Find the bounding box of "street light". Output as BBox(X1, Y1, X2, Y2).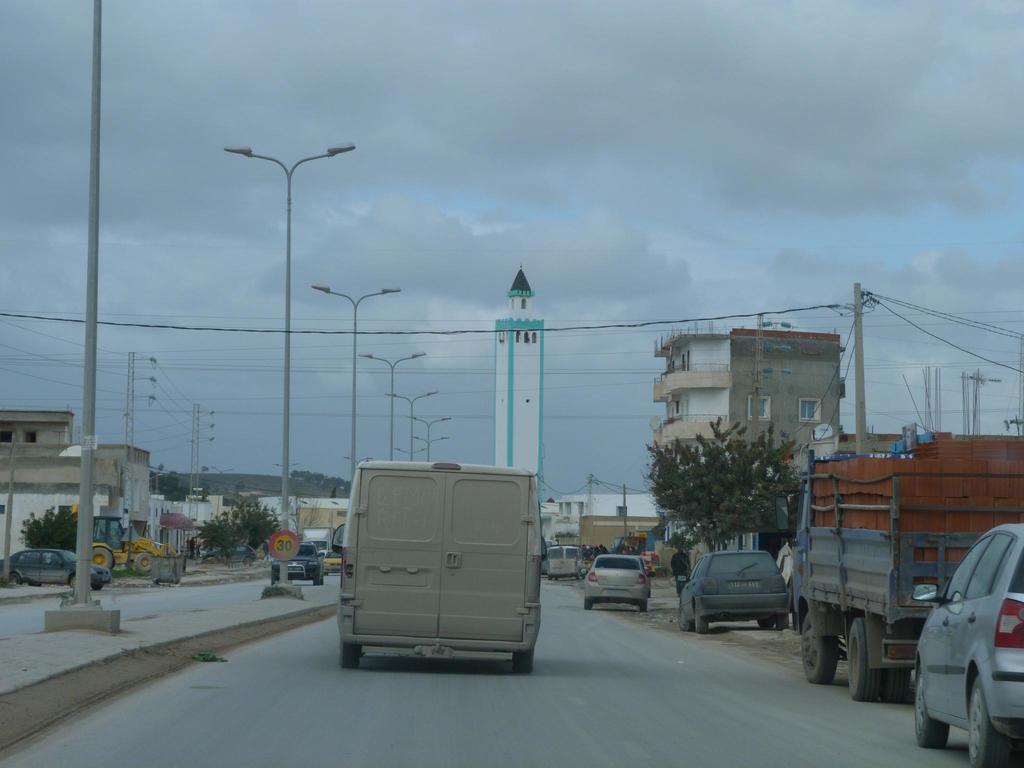
BBox(387, 390, 436, 463).
